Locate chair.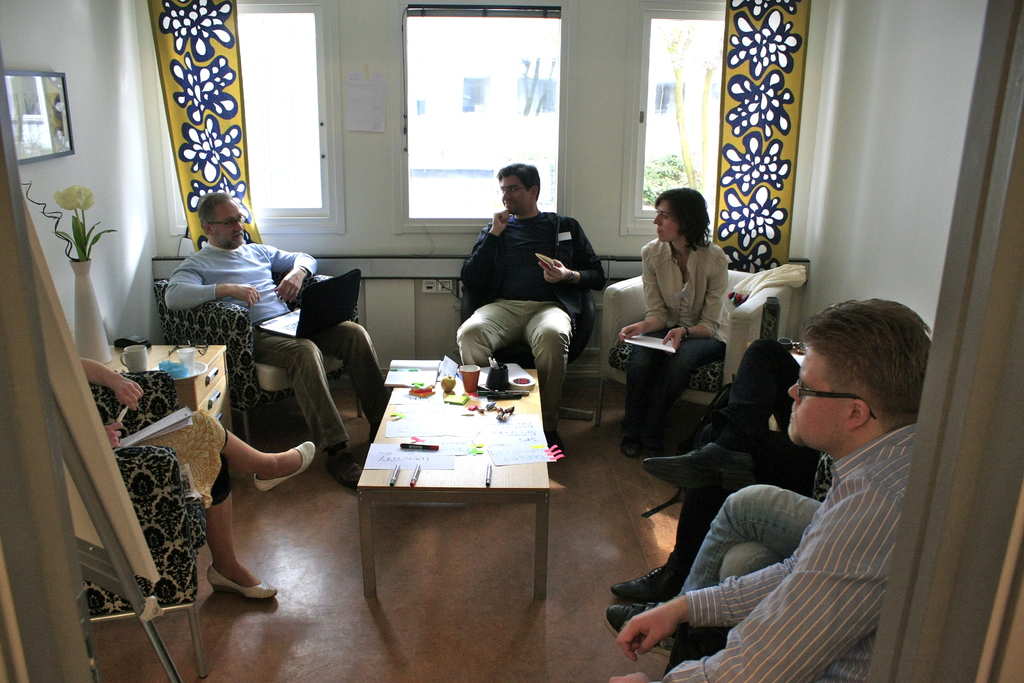
Bounding box: bbox=[811, 452, 836, 504].
